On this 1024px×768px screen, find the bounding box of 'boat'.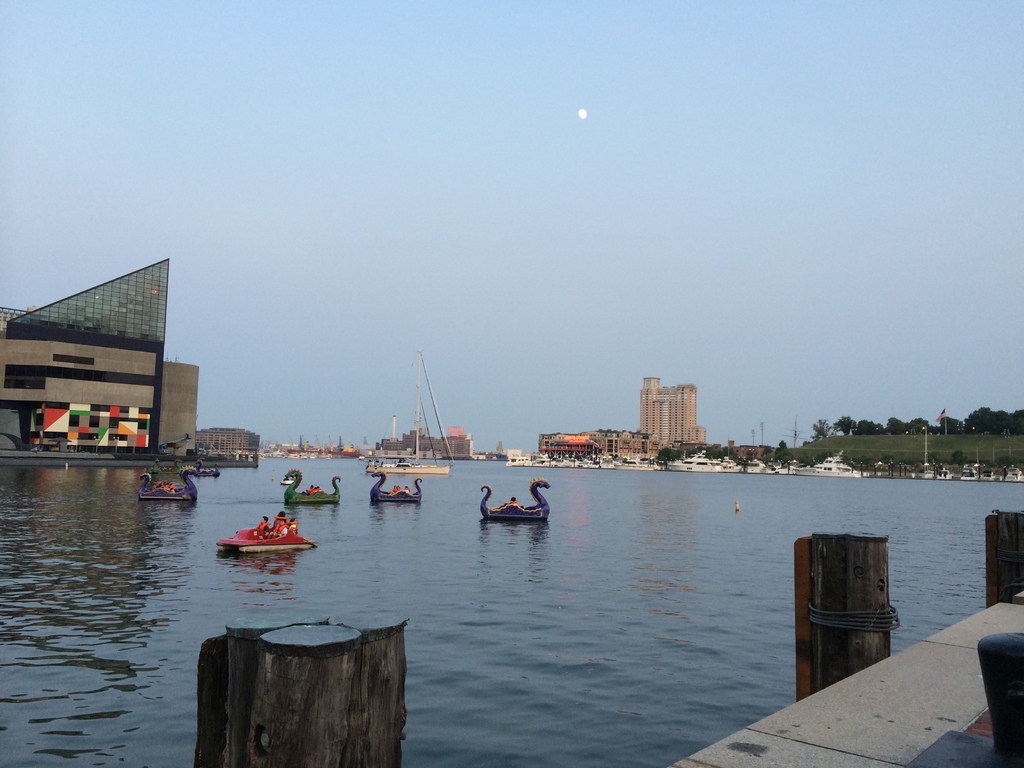
Bounding box: detection(726, 458, 742, 474).
